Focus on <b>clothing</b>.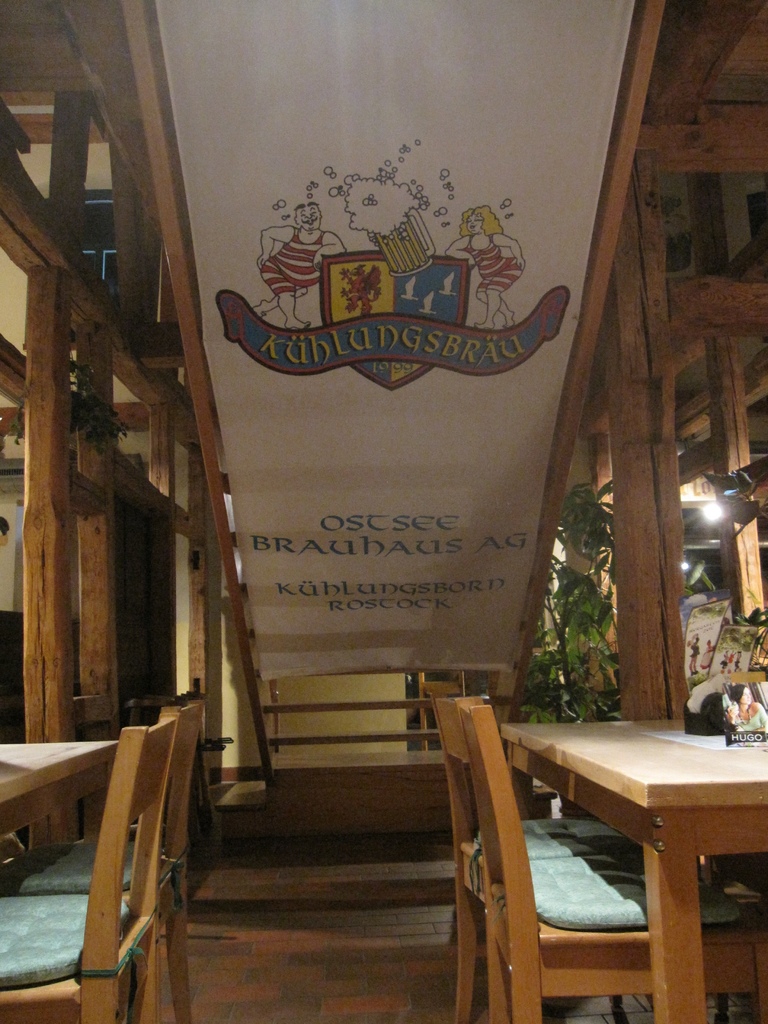
Focused at select_region(260, 230, 326, 292).
